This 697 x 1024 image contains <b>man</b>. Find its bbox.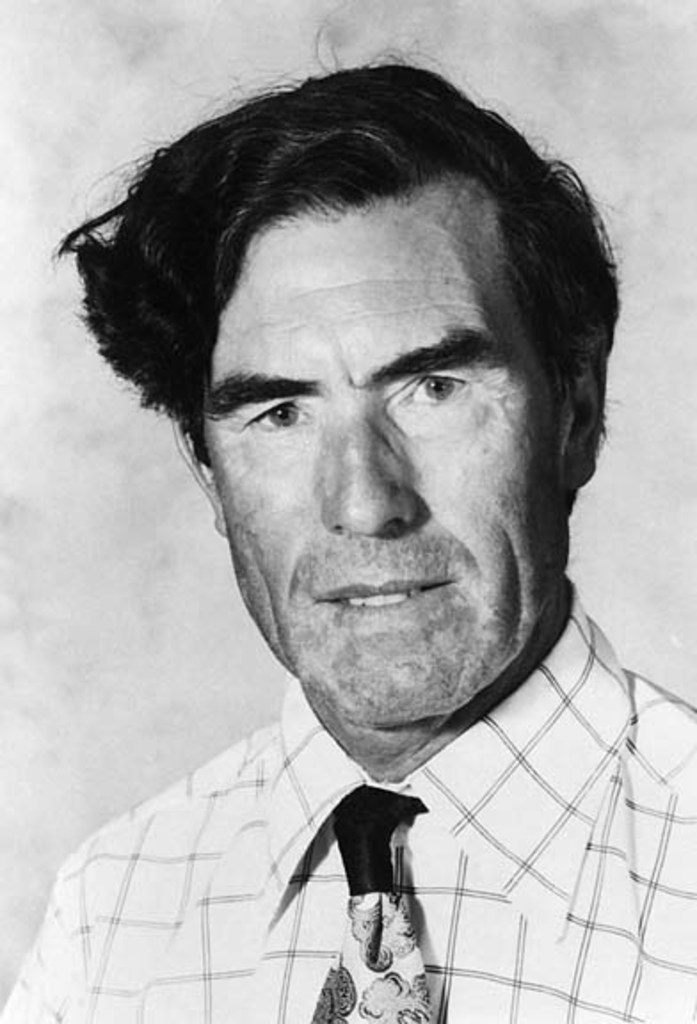
locate(7, 87, 695, 1010).
